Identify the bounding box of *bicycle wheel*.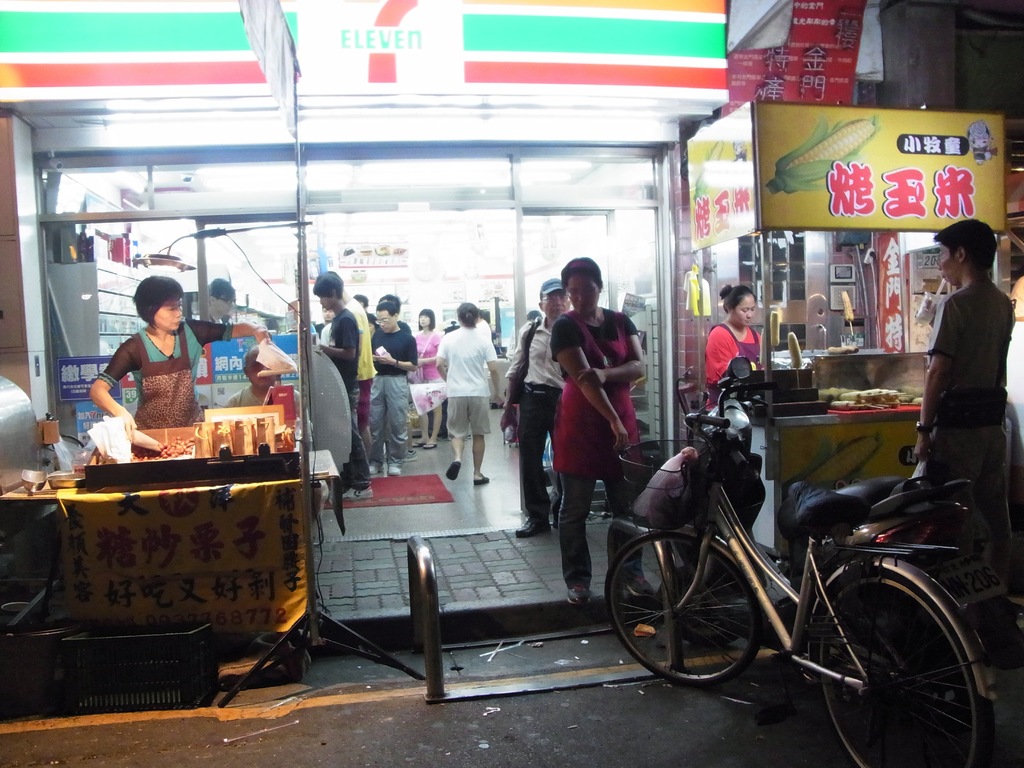
(x1=624, y1=535, x2=776, y2=696).
